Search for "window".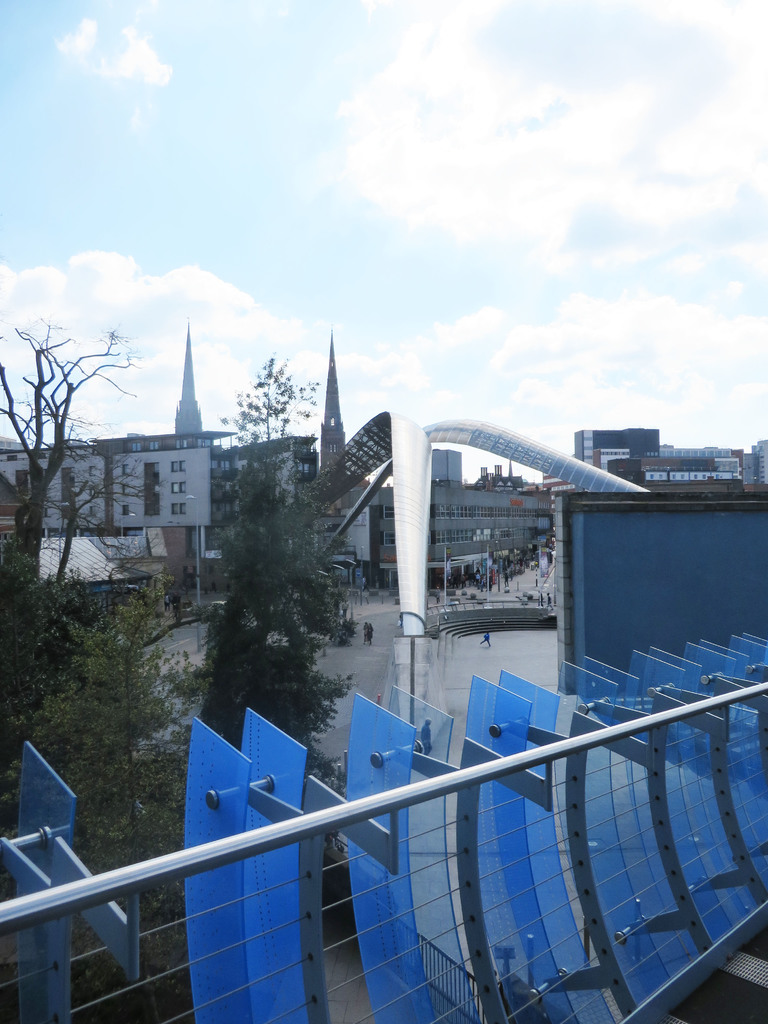
Found at <box>693,474,699,477</box>.
